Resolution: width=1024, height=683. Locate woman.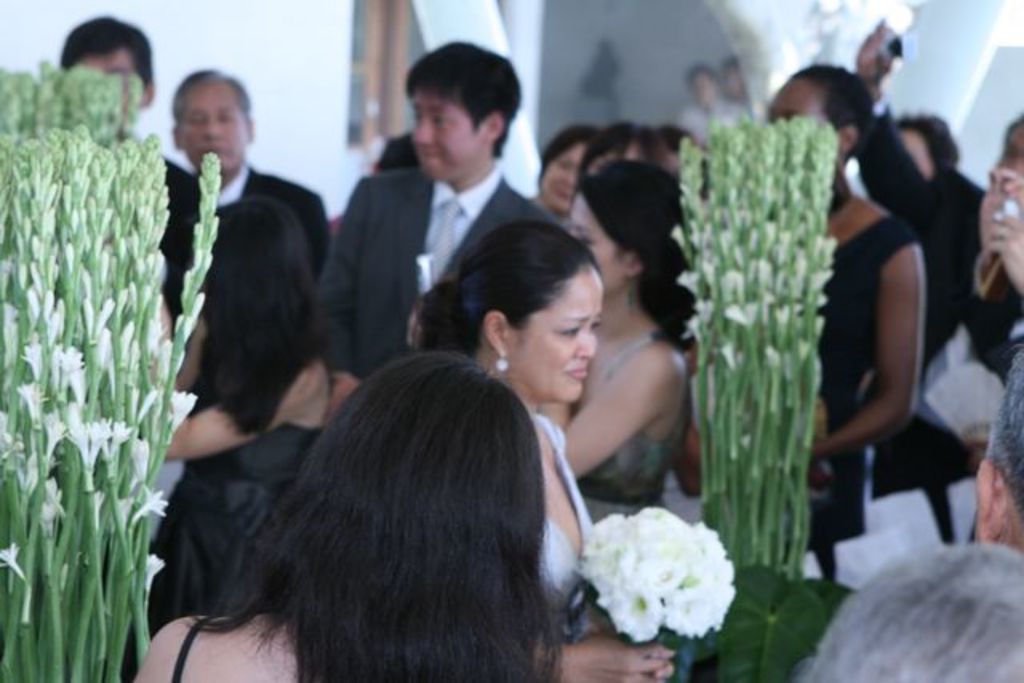
(x1=533, y1=152, x2=706, y2=520).
